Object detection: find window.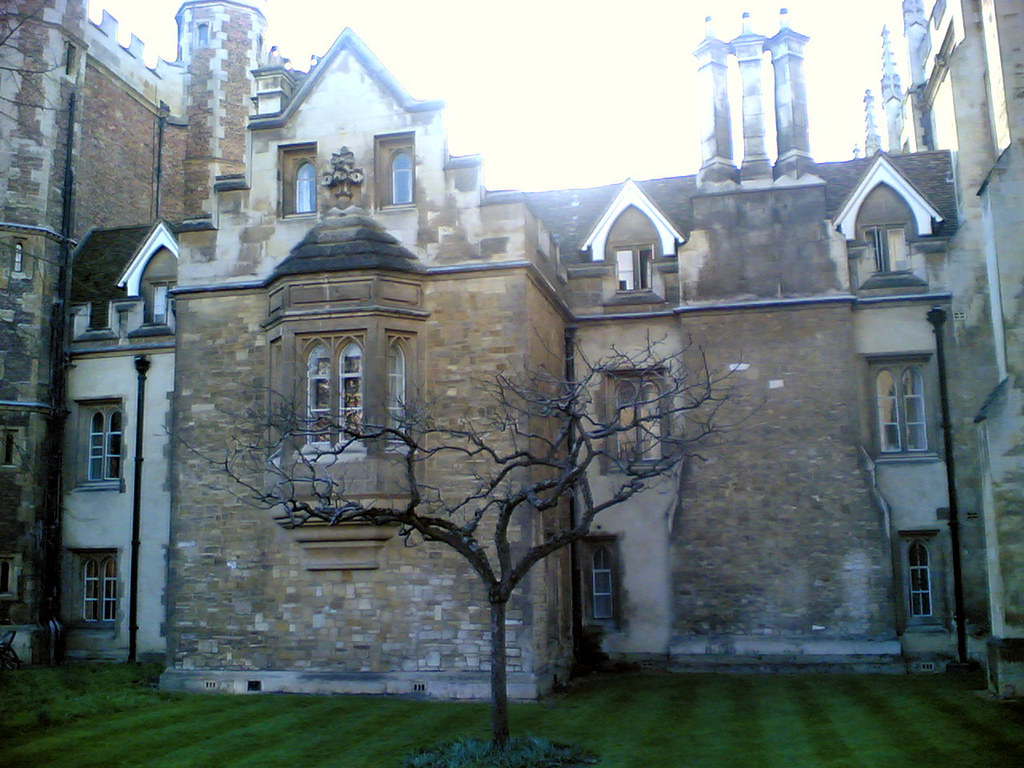
region(861, 231, 914, 286).
